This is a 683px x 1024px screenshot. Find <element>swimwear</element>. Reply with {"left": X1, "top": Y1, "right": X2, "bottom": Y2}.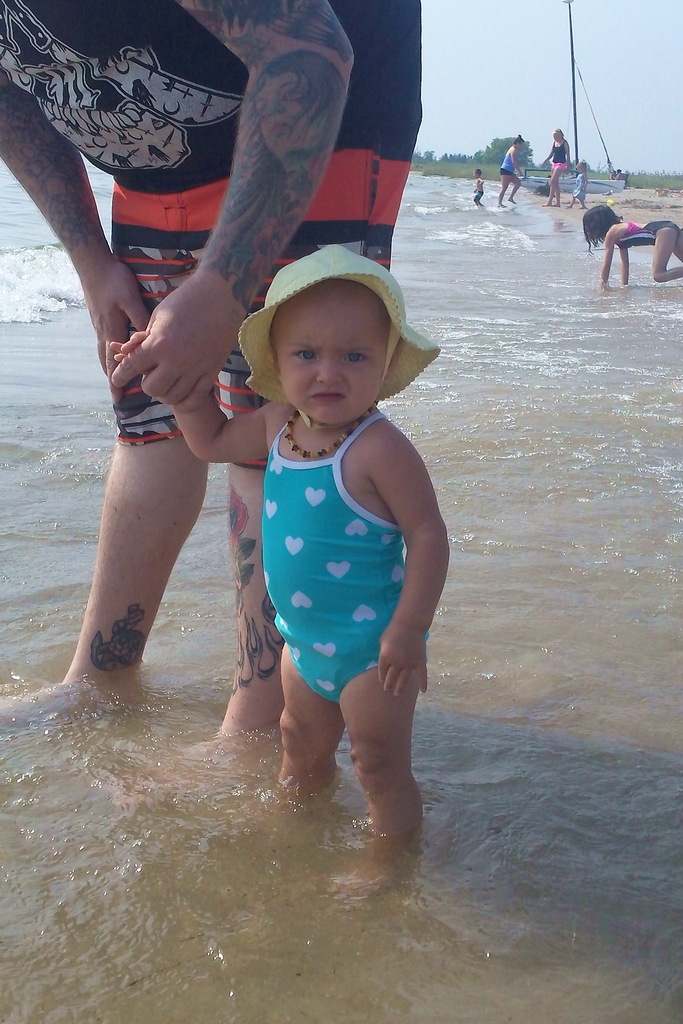
{"left": 0, "top": 0, "right": 422, "bottom": 444}.
